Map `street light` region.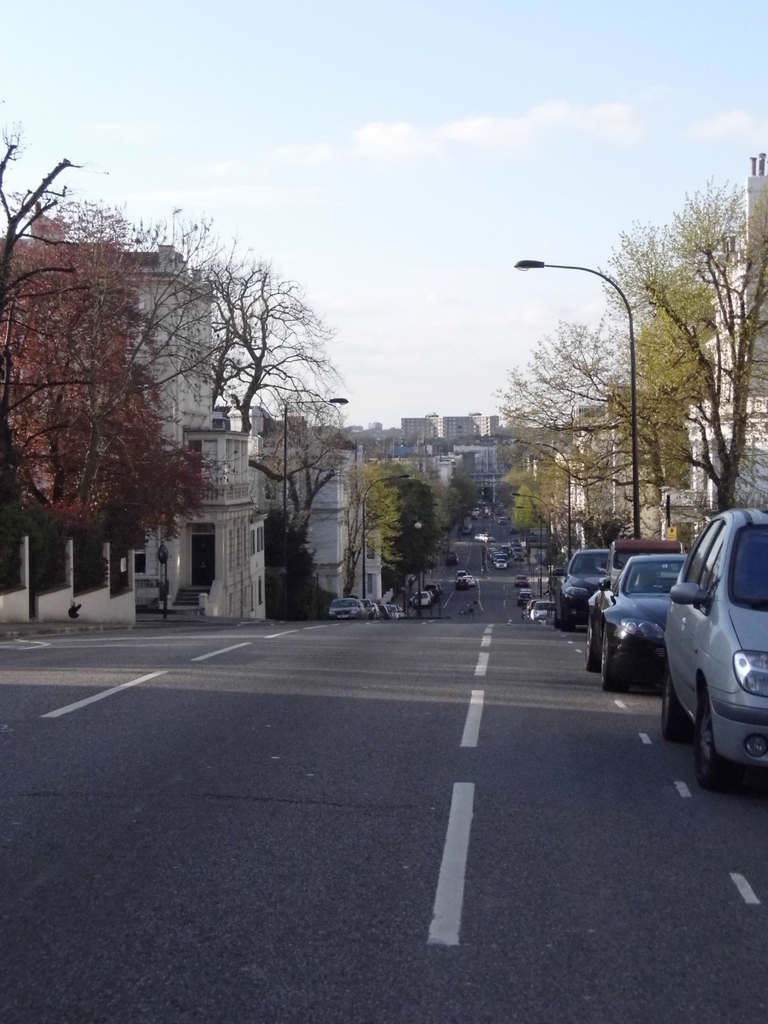
Mapped to (510,502,543,603).
